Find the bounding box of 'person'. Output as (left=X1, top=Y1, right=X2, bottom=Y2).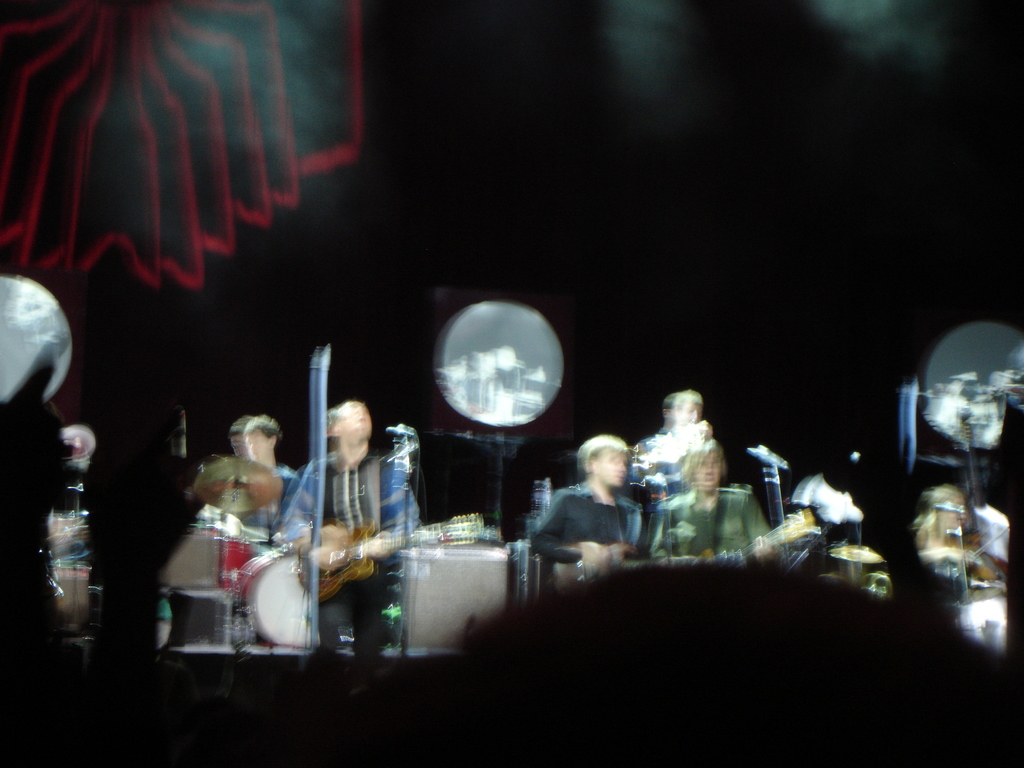
(left=271, top=397, right=414, bottom=654).
